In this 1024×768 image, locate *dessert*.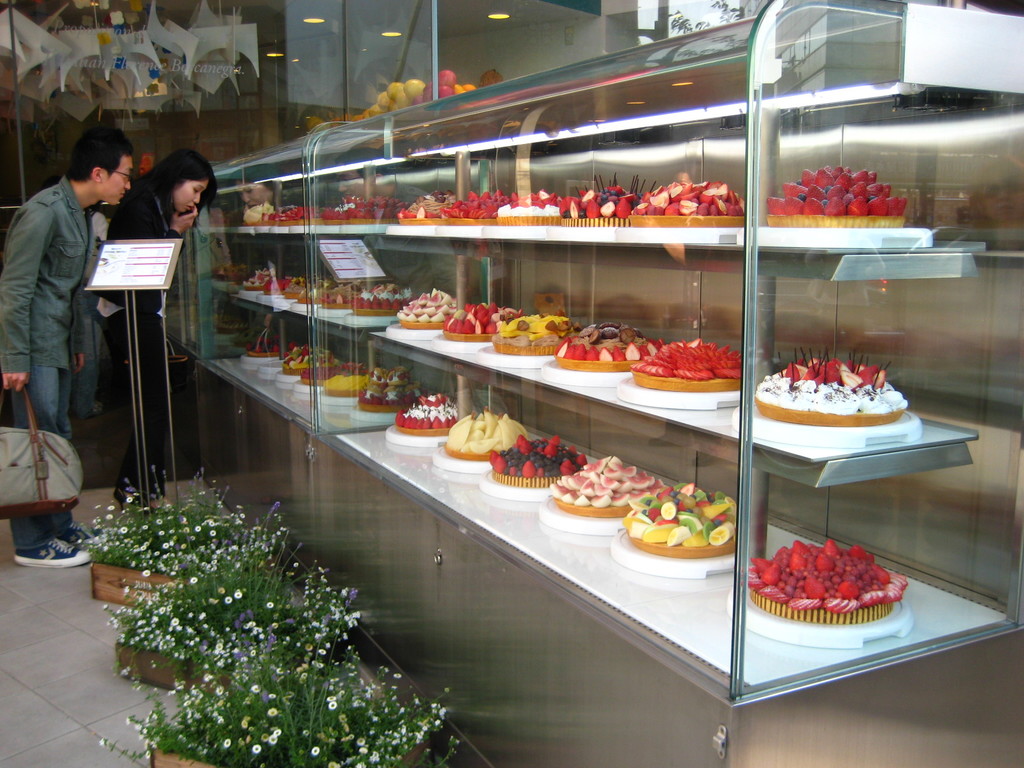
Bounding box: left=286, top=278, right=315, bottom=299.
